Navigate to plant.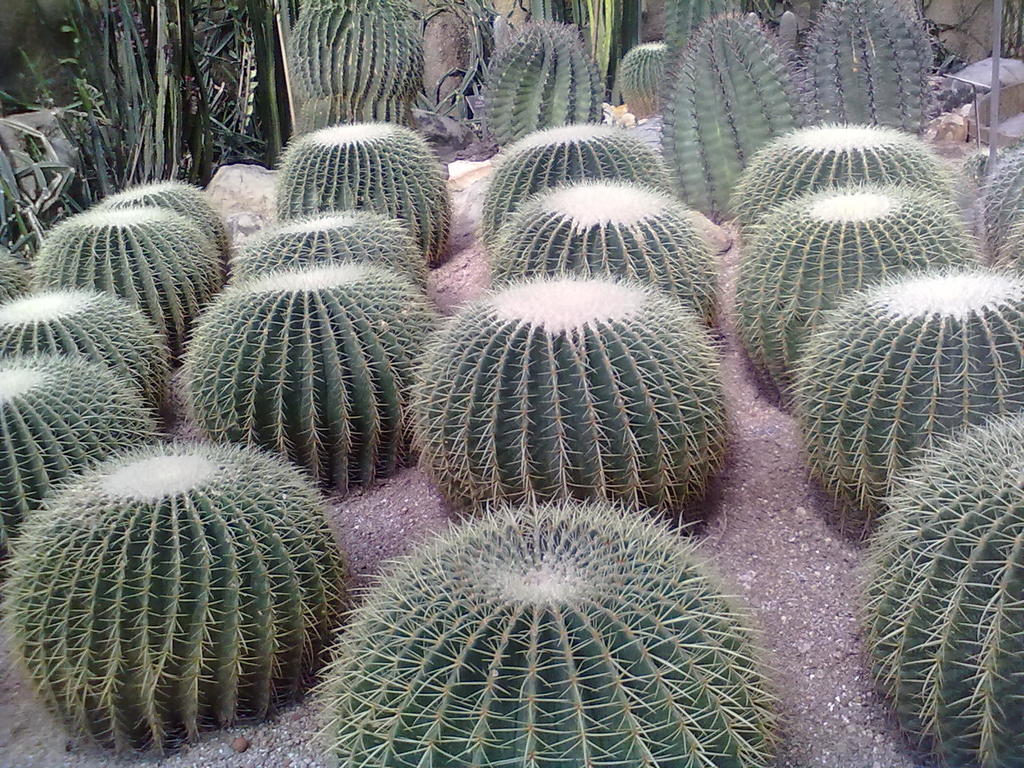
Navigation target: detection(739, 178, 997, 397).
